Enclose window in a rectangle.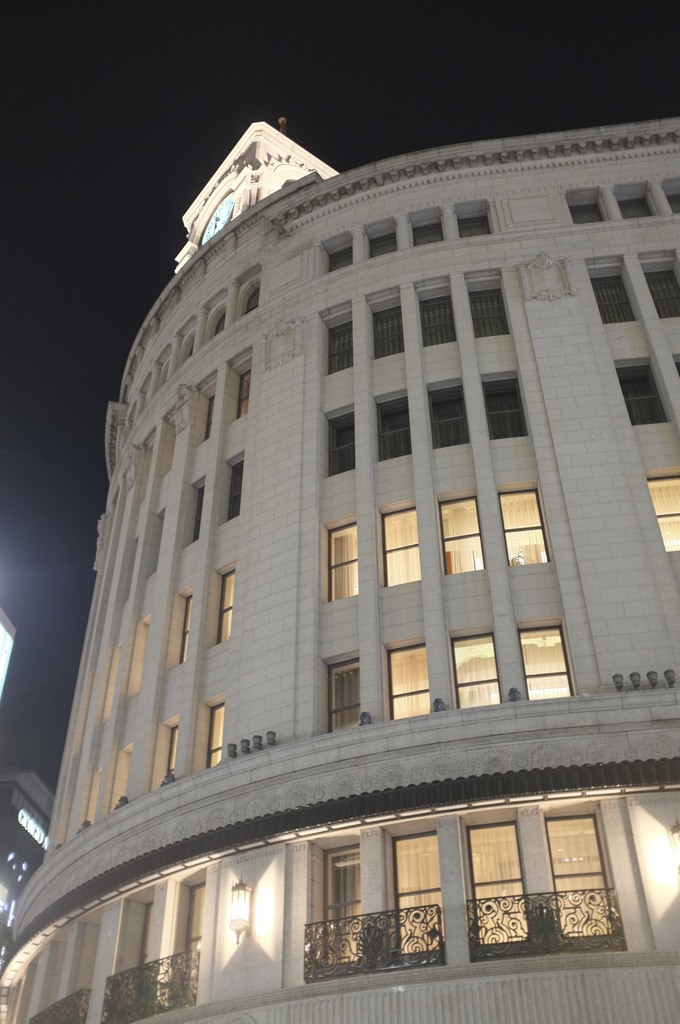
(x1=497, y1=483, x2=553, y2=567).
